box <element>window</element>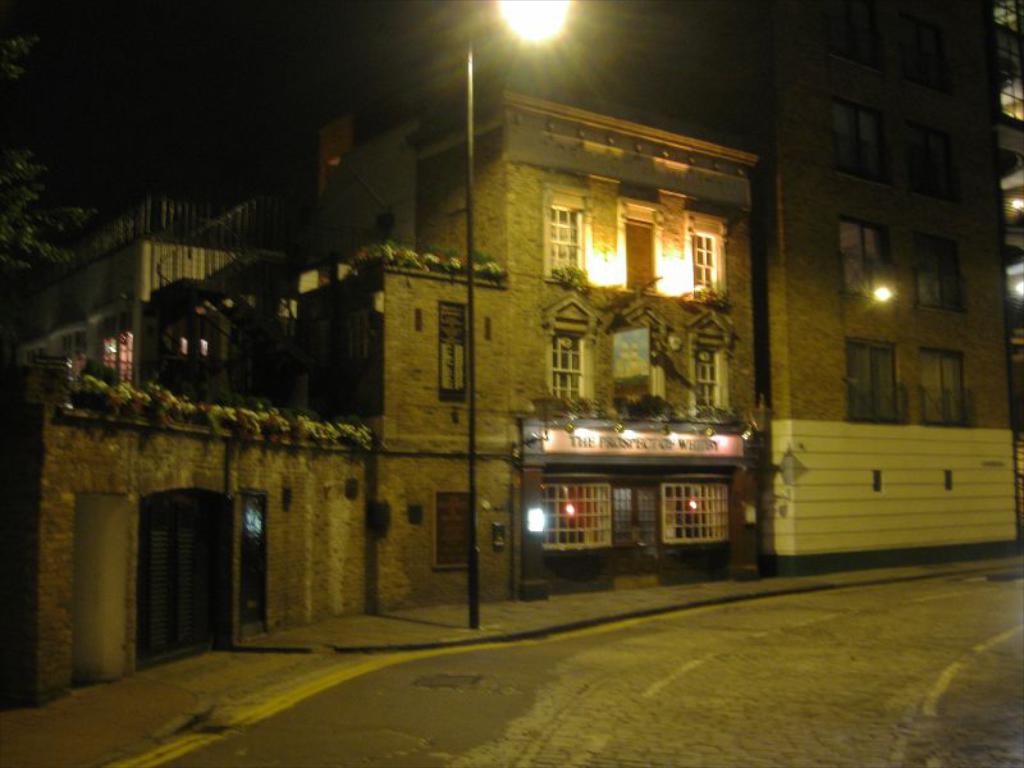
689 232 718 300
